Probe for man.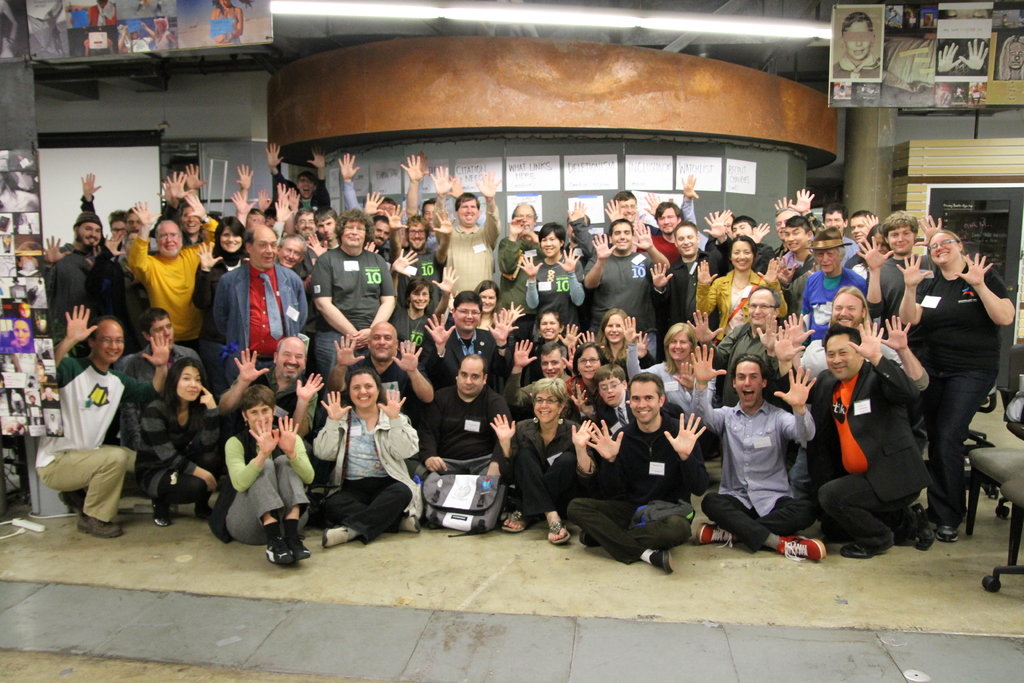
Probe result: BBox(161, 167, 217, 244).
